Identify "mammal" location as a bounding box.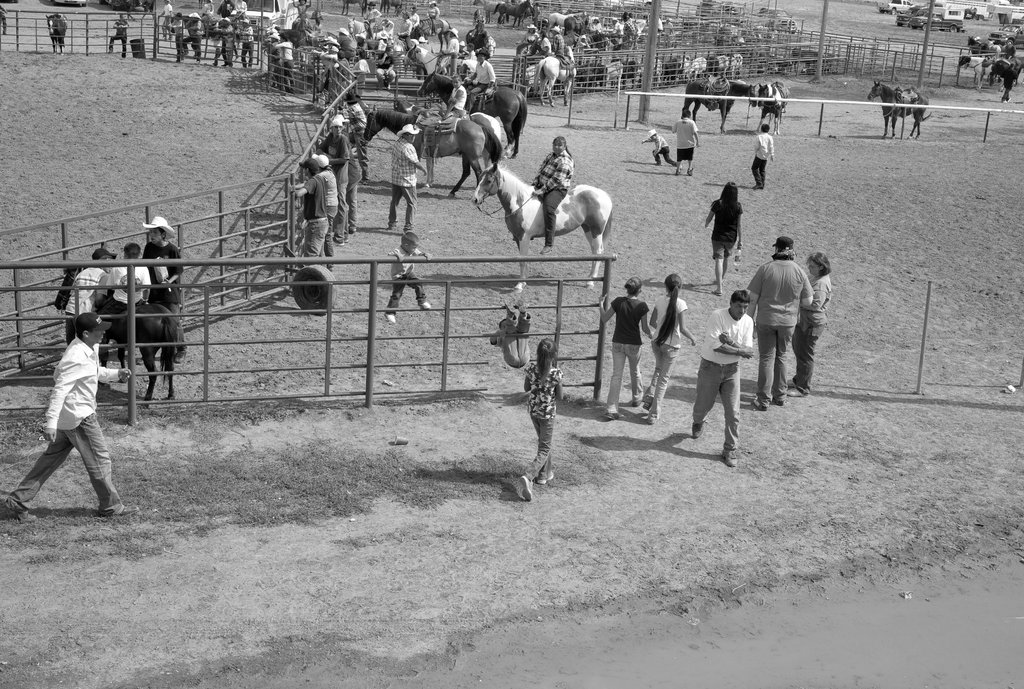
755 125 774 189.
